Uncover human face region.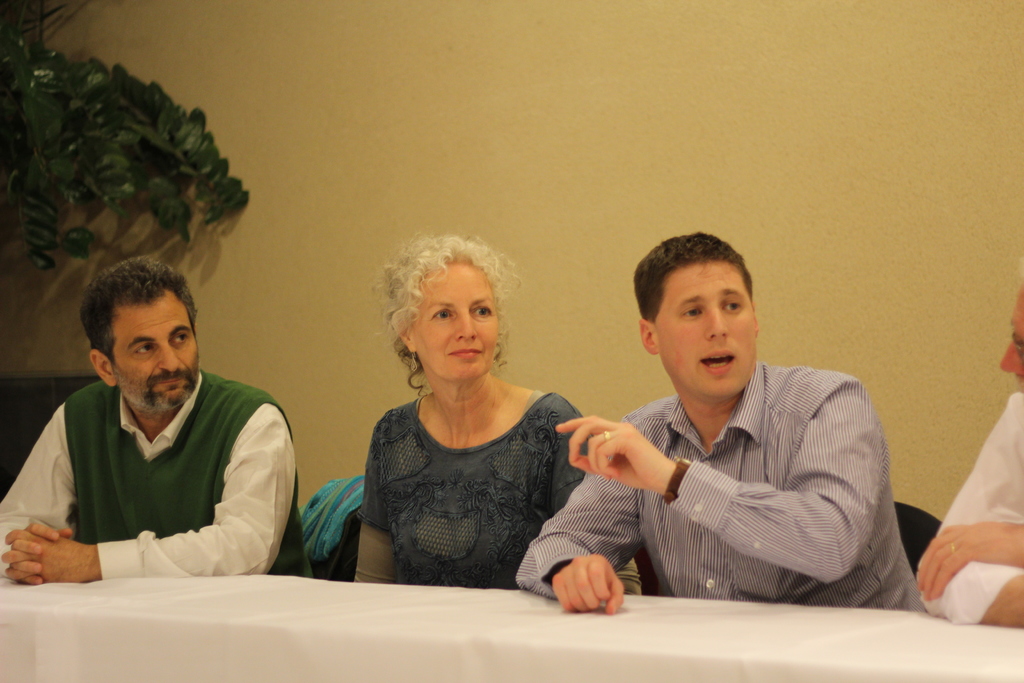
Uncovered: BBox(108, 286, 209, 423).
